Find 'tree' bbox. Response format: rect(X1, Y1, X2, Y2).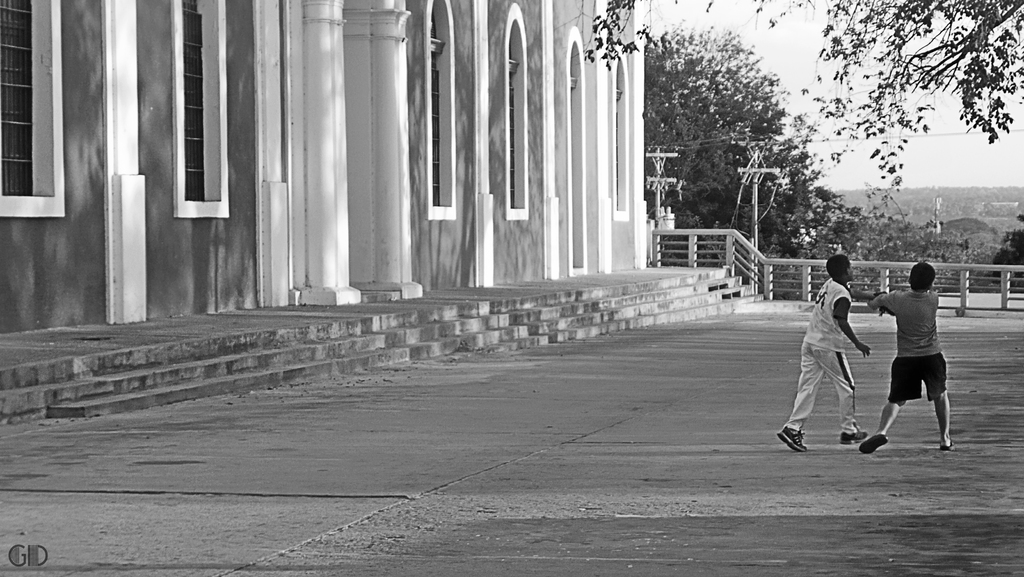
rect(574, 0, 1023, 218).
